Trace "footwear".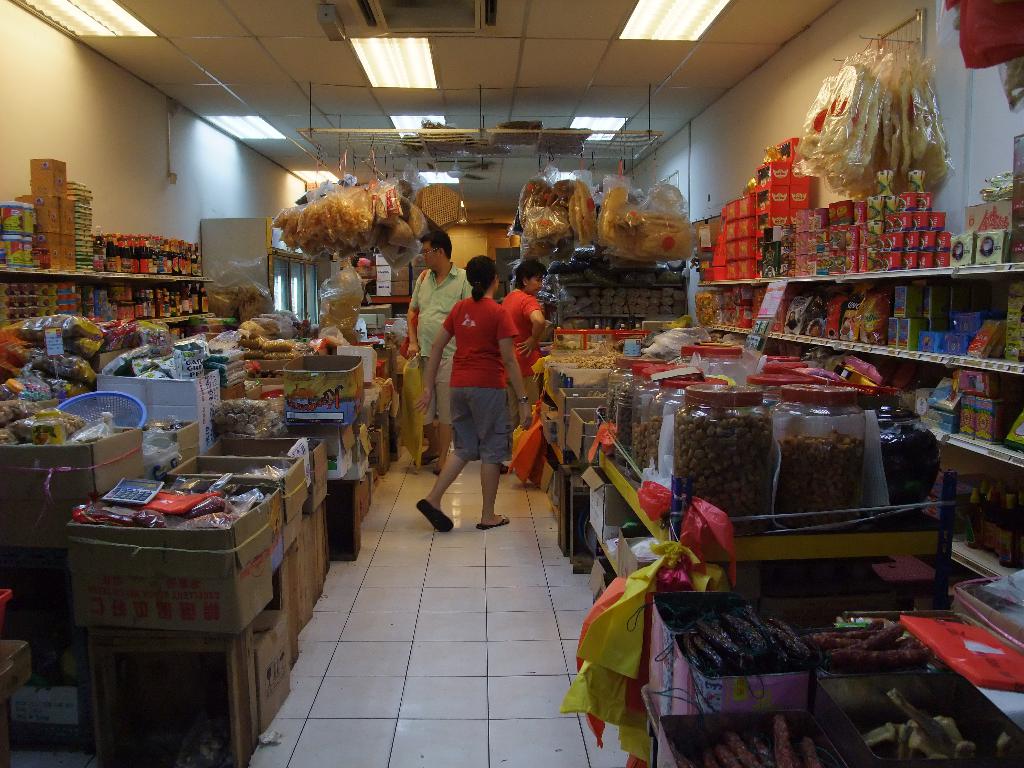
Traced to bbox(415, 500, 456, 535).
